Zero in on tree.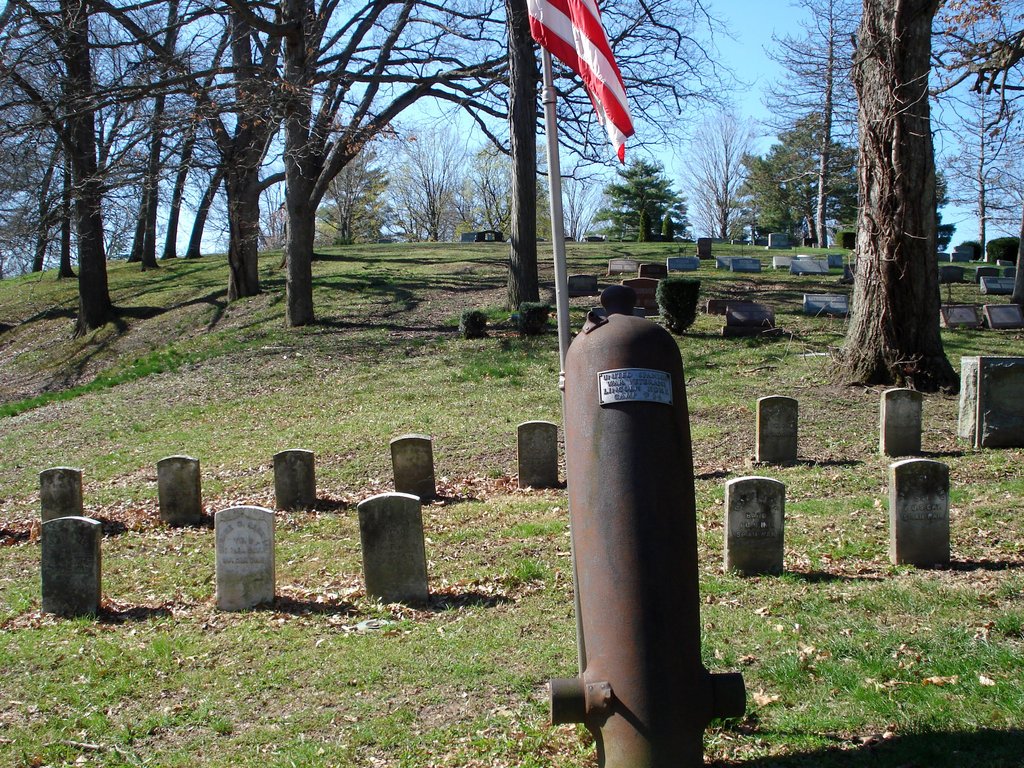
Zeroed in: [585,166,692,244].
